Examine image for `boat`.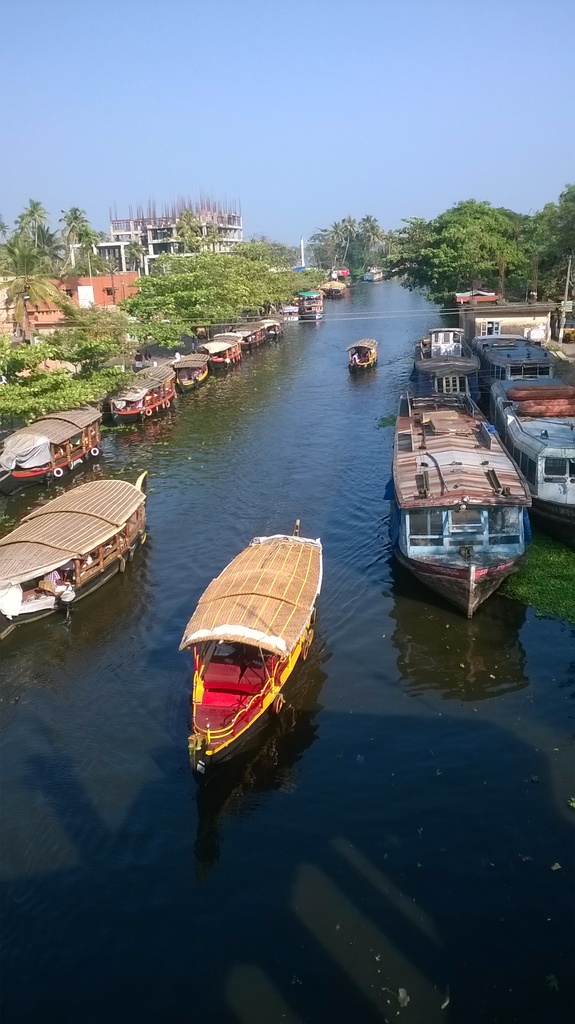
Examination result: {"x1": 286, "y1": 291, "x2": 321, "y2": 328}.
